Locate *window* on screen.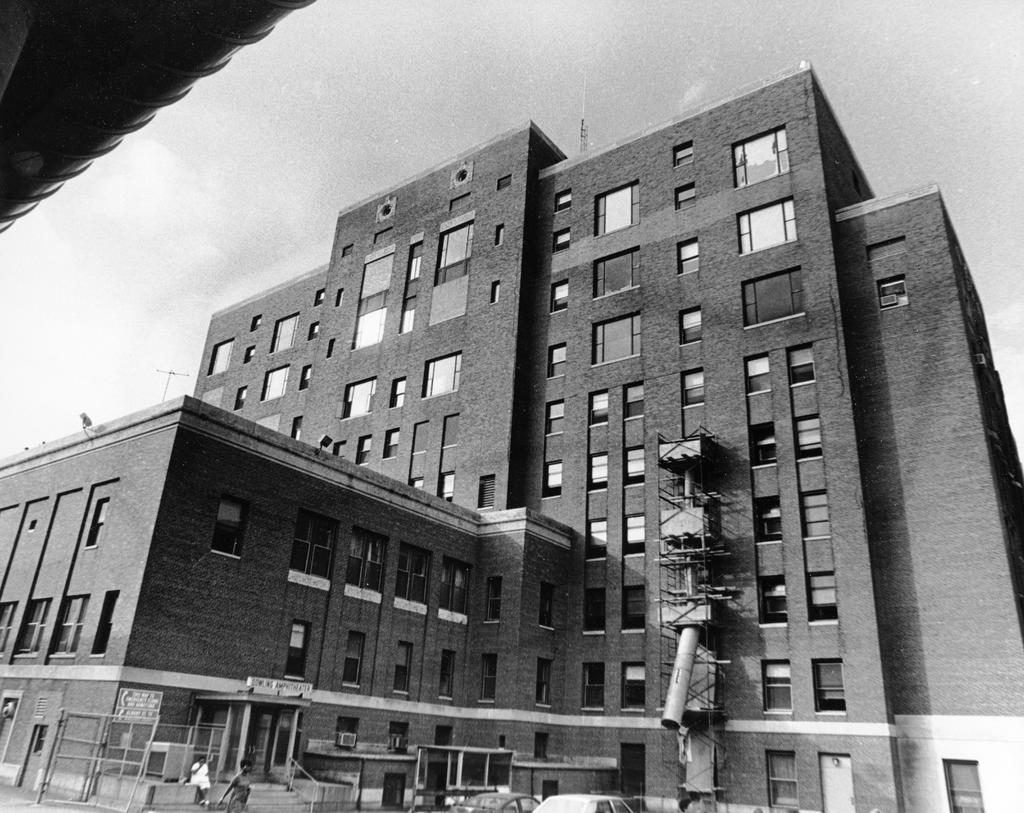
On screen at bbox(266, 364, 289, 400).
